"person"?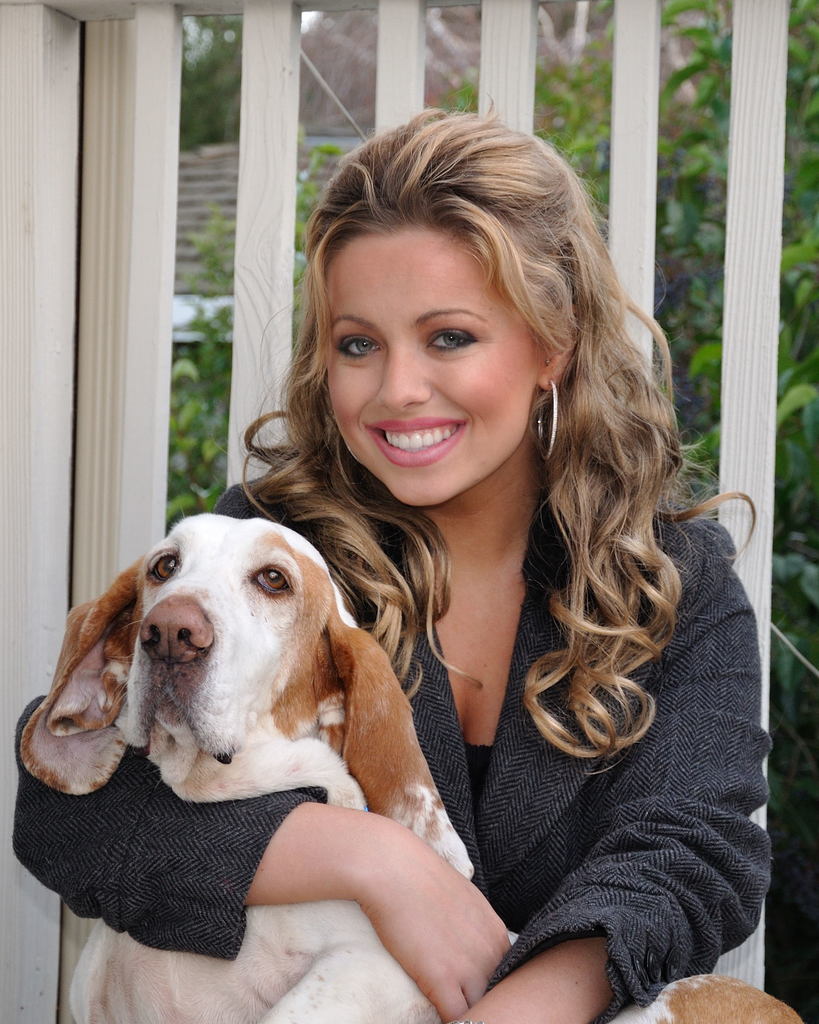
box(11, 109, 772, 1023)
